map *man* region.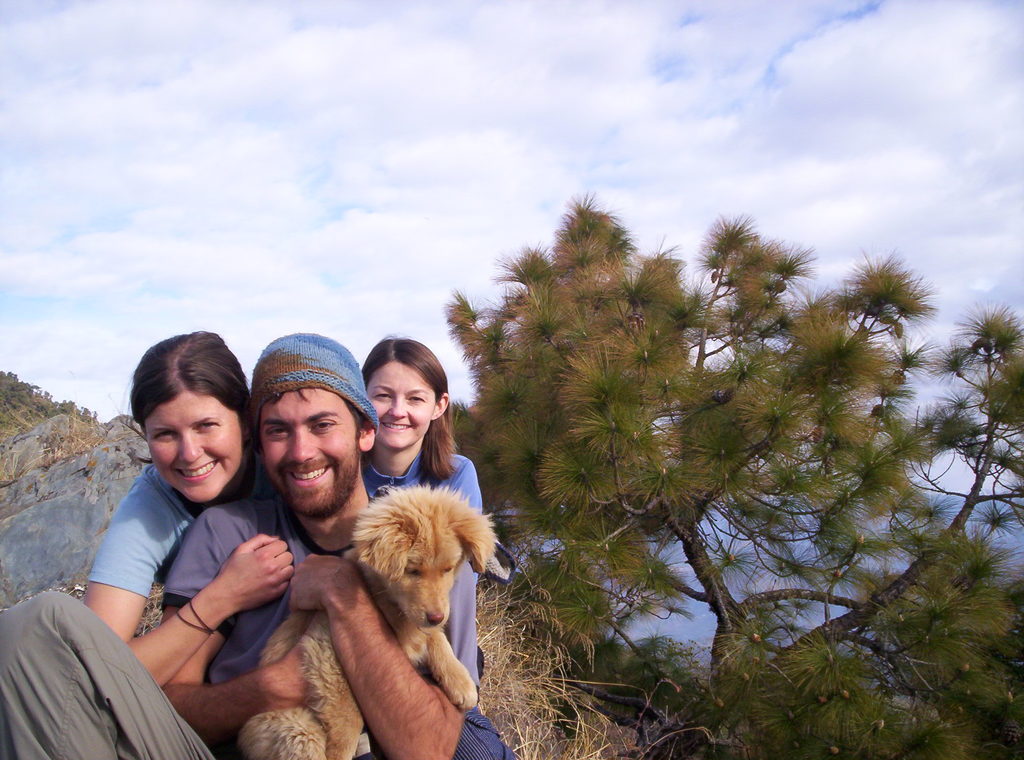
Mapped to box=[0, 332, 516, 756].
